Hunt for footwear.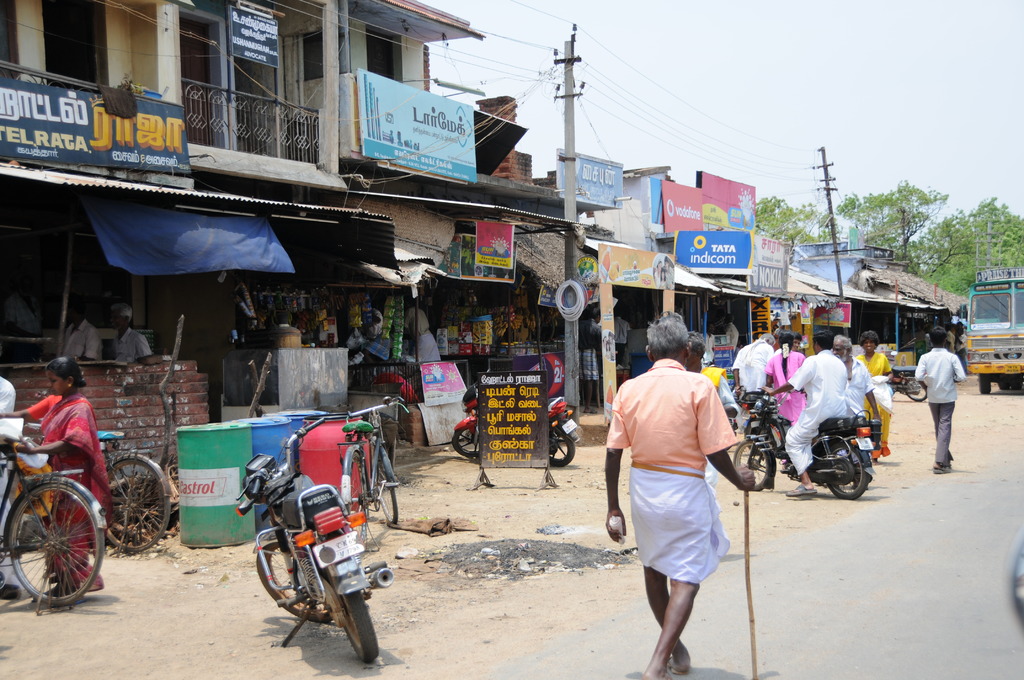
Hunted down at [32,600,49,601].
